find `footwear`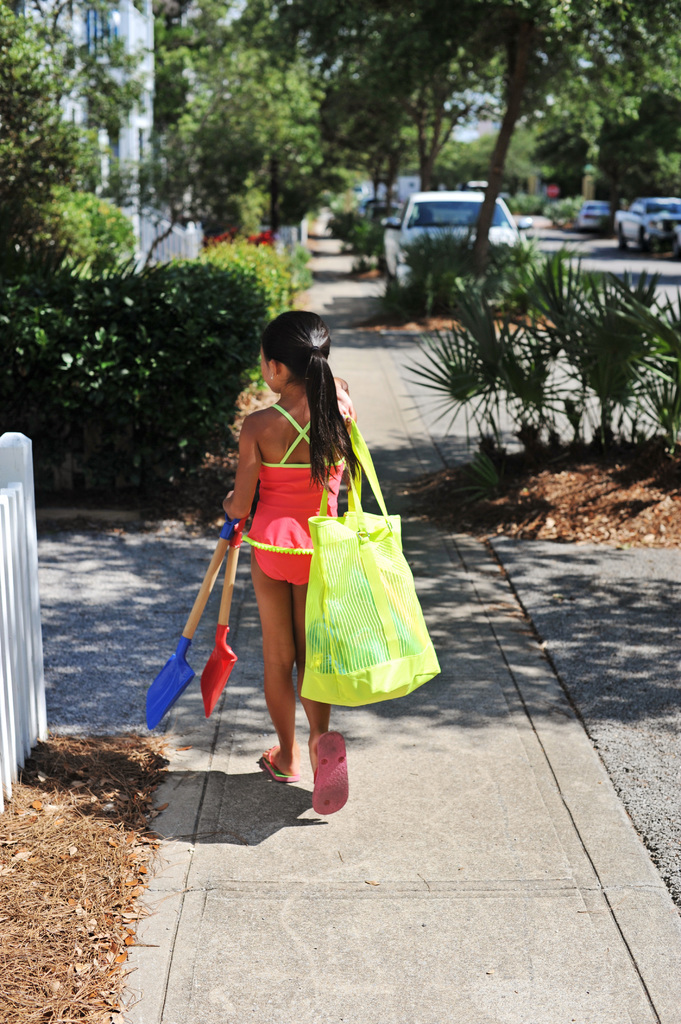
crop(261, 745, 298, 783)
